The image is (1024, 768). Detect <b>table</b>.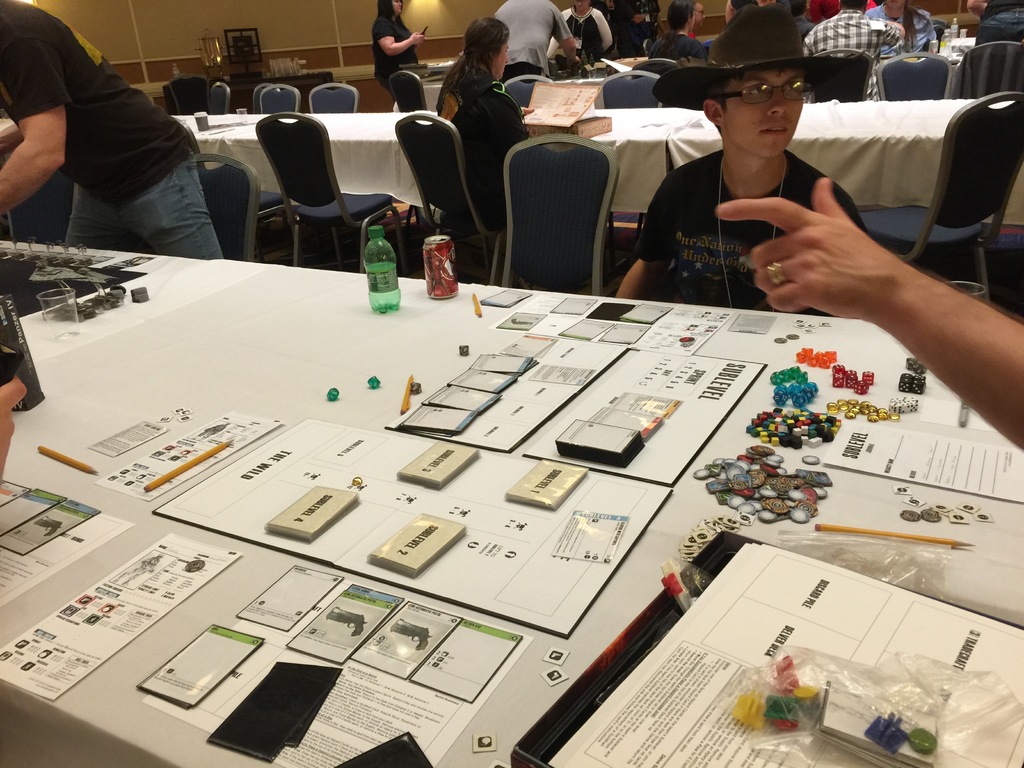
Detection: (0, 256, 986, 767).
